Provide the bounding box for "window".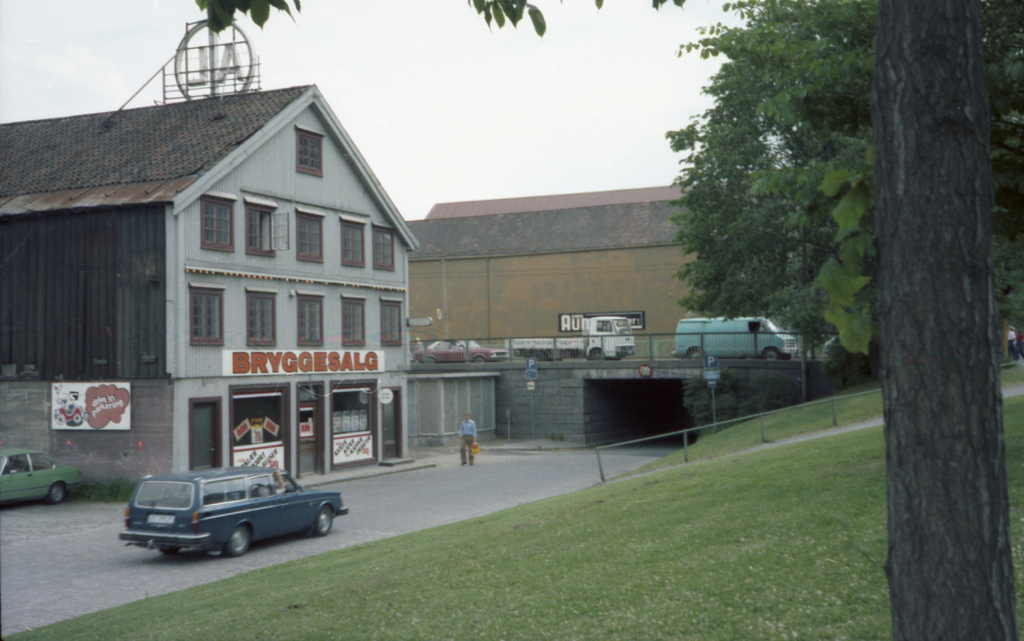
295, 131, 324, 169.
